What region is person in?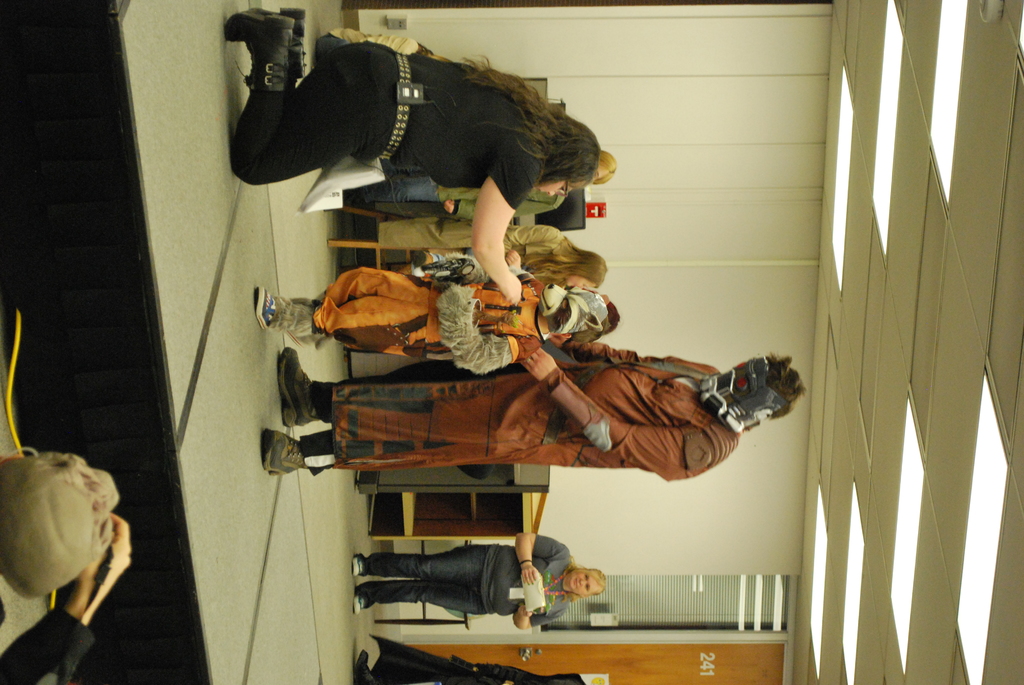
rect(254, 353, 820, 469).
